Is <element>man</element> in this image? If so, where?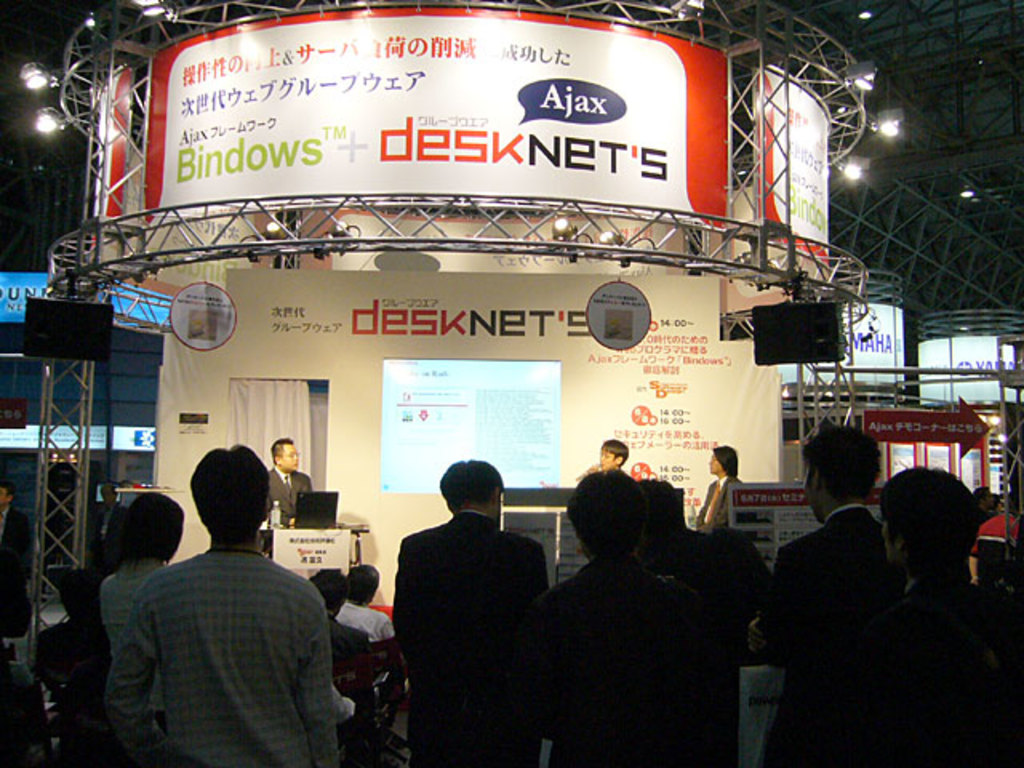
Yes, at {"left": 96, "top": 464, "right": 360, "bottom": 765}.
